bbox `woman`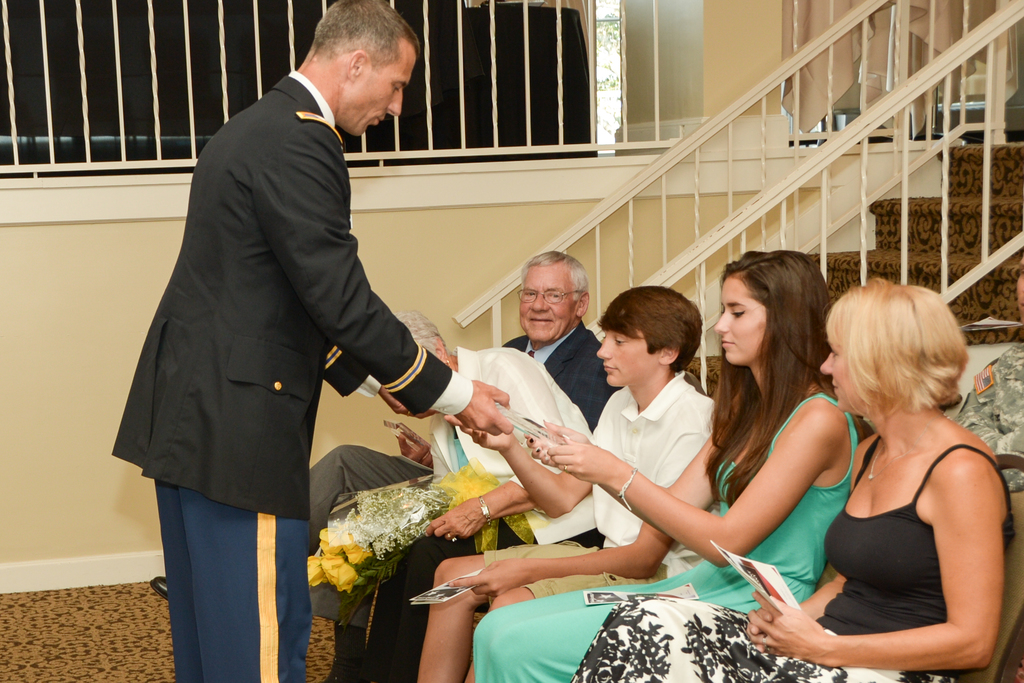
[left=471, top=249, right=858, bottom=682]
